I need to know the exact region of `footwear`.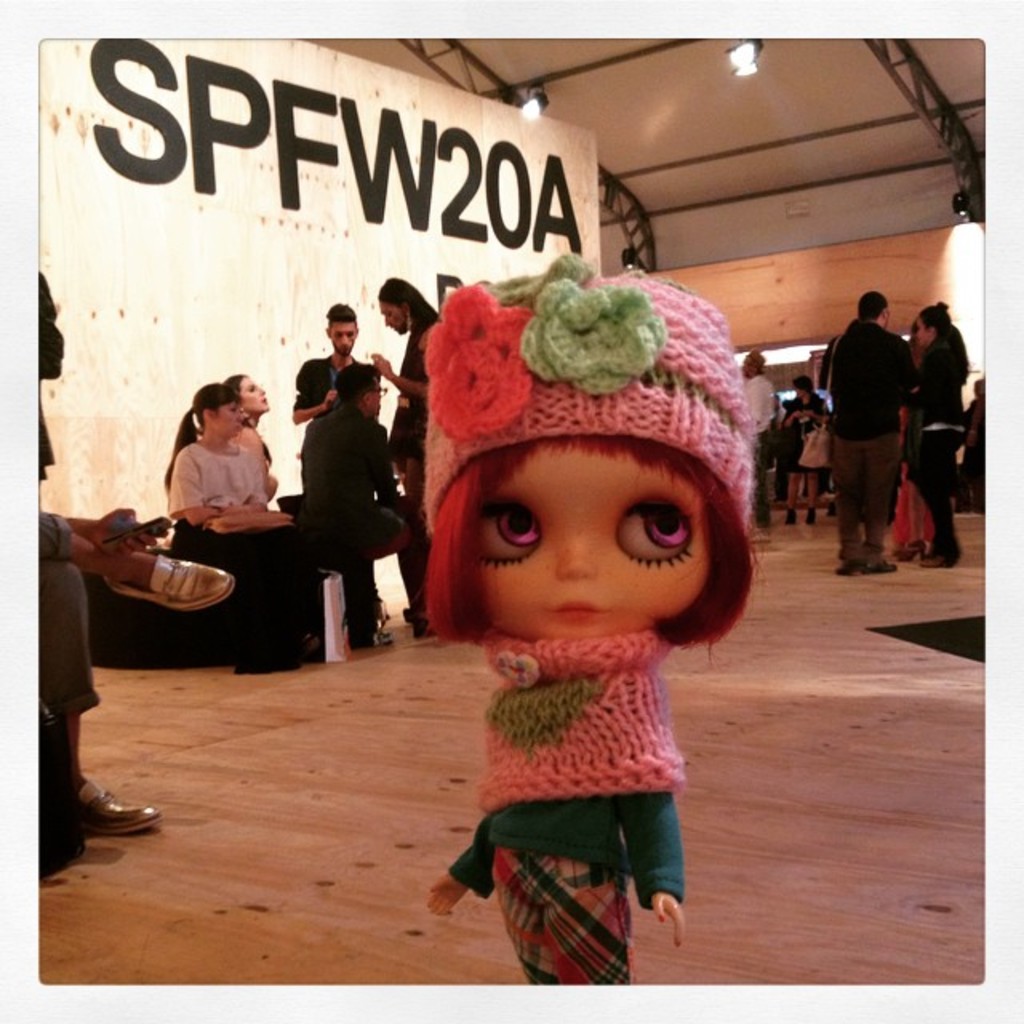
Region: bbox=[98, 541, 245, 621].
